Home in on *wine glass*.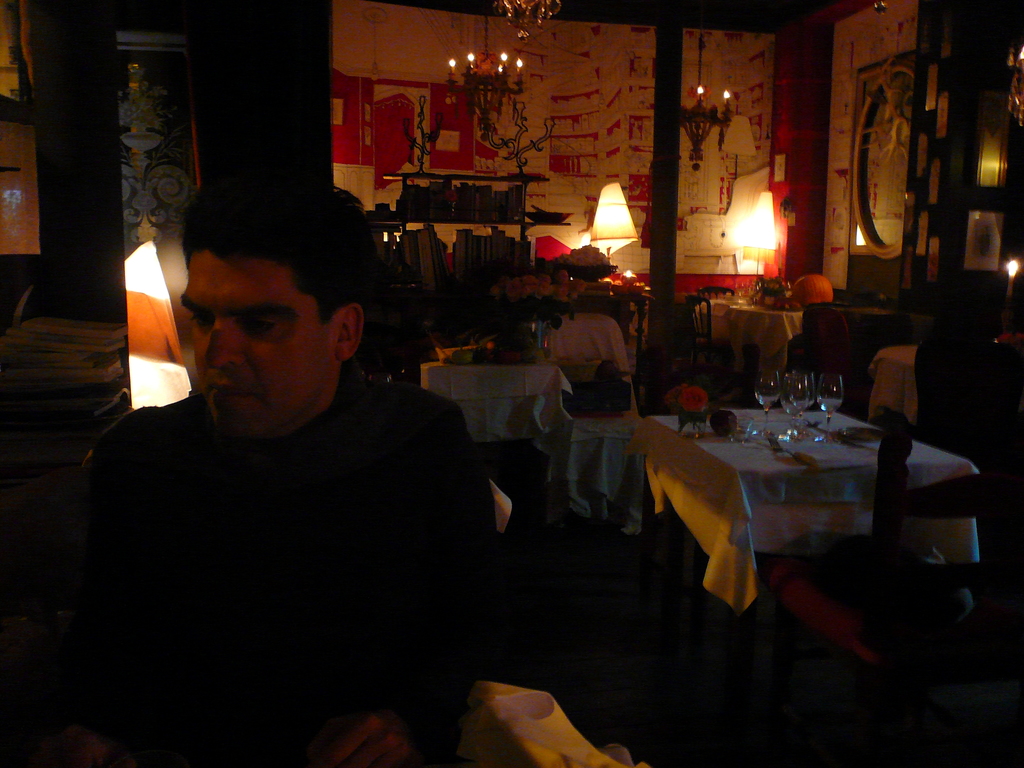
Homed in at 755 366 778 438.
